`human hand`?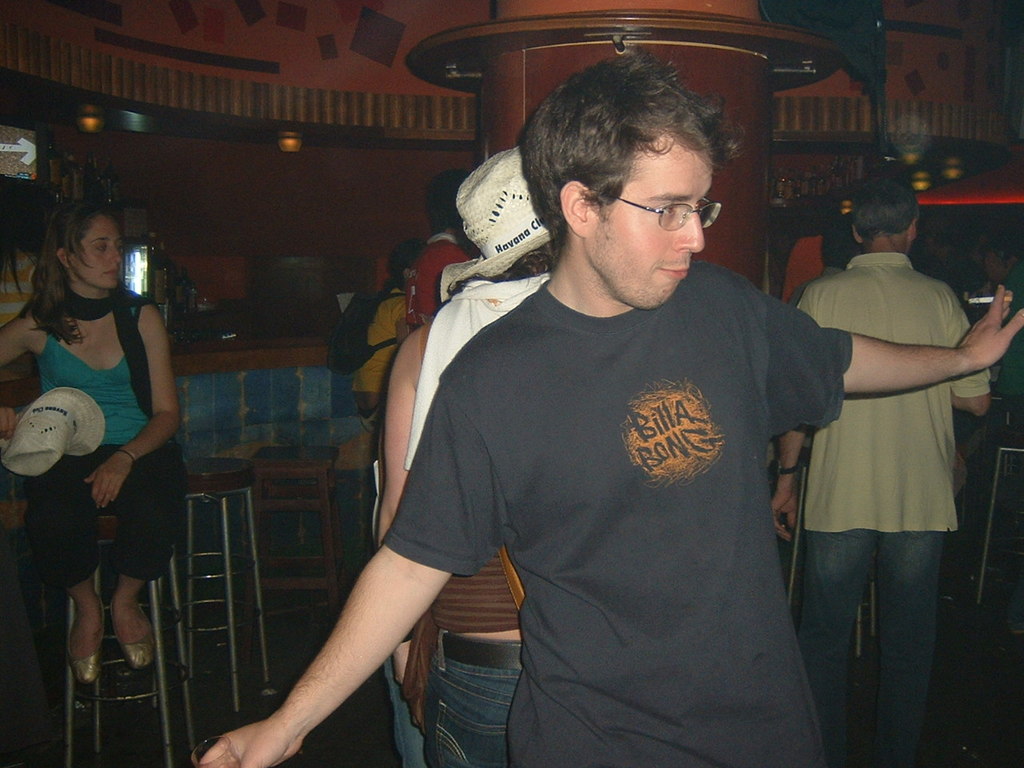
83/454/135/514
